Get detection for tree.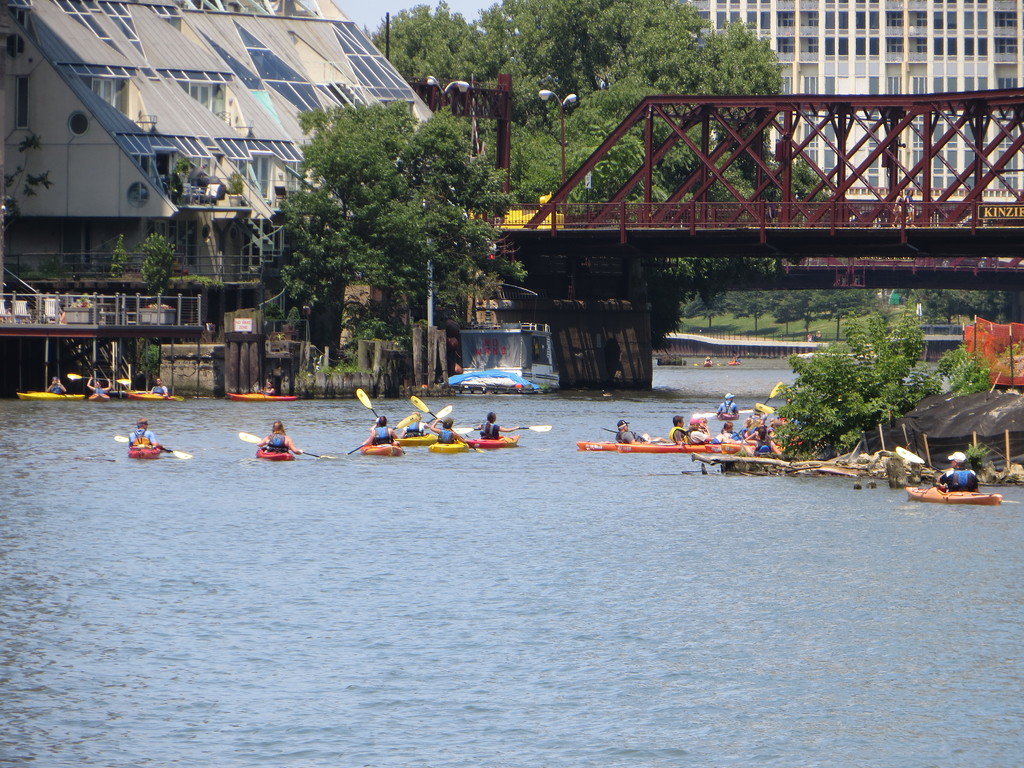
Detection: bbox=(0, 1, 53, 307).
